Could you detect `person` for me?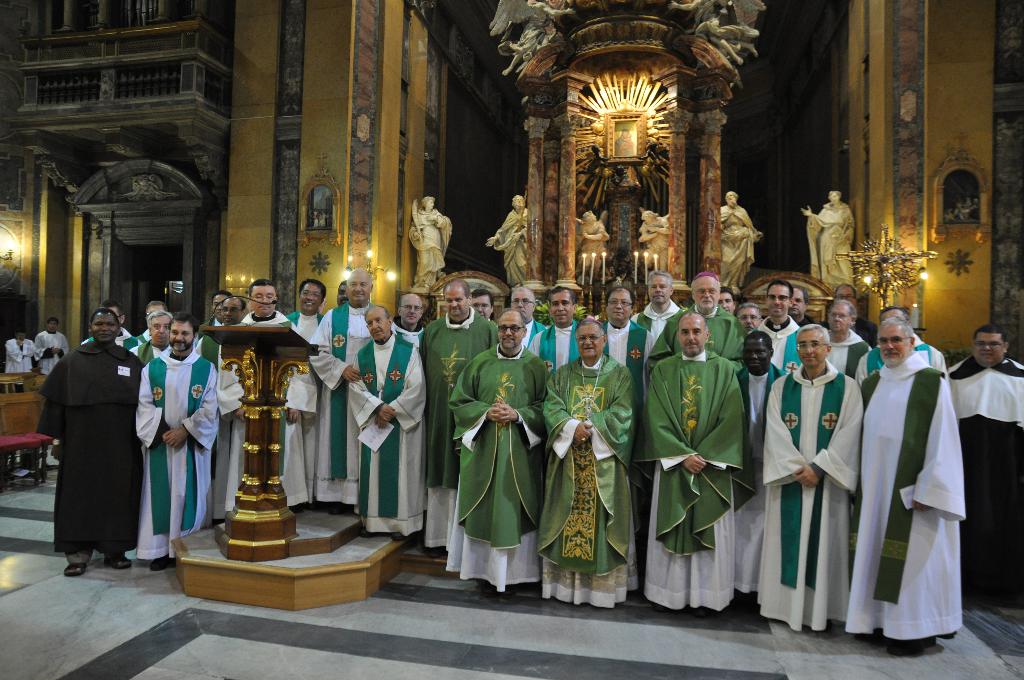
Detection result: <bbox>787, 284, 819, 330</bbox>.
